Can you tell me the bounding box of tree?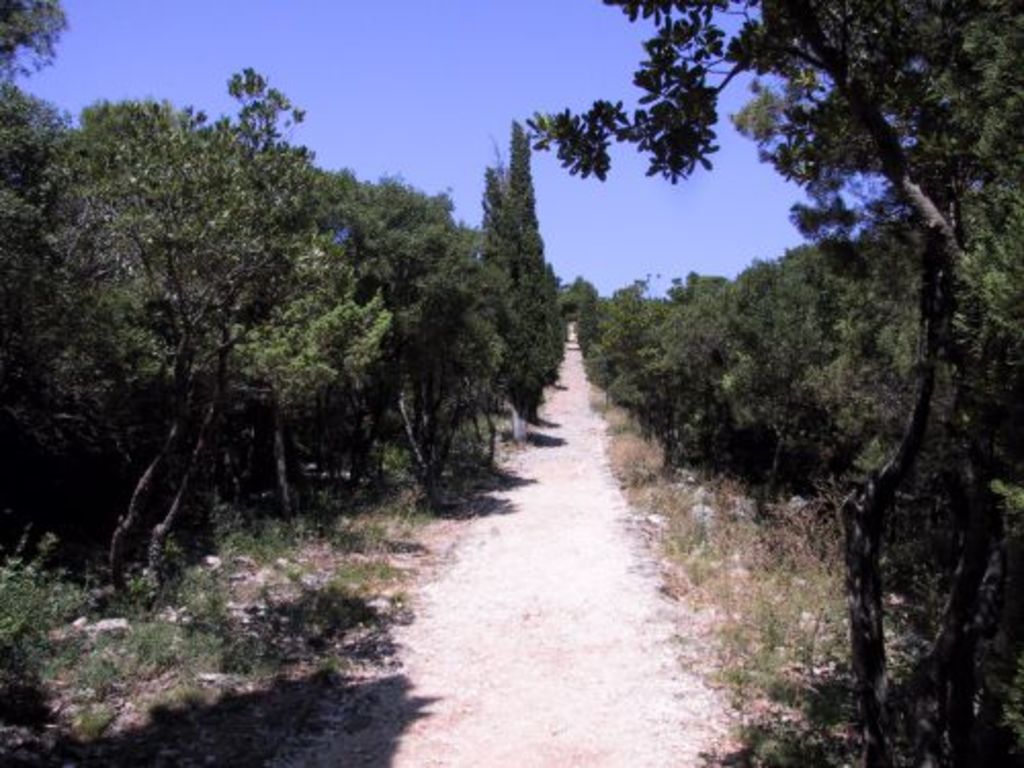
813:211:918:477.
